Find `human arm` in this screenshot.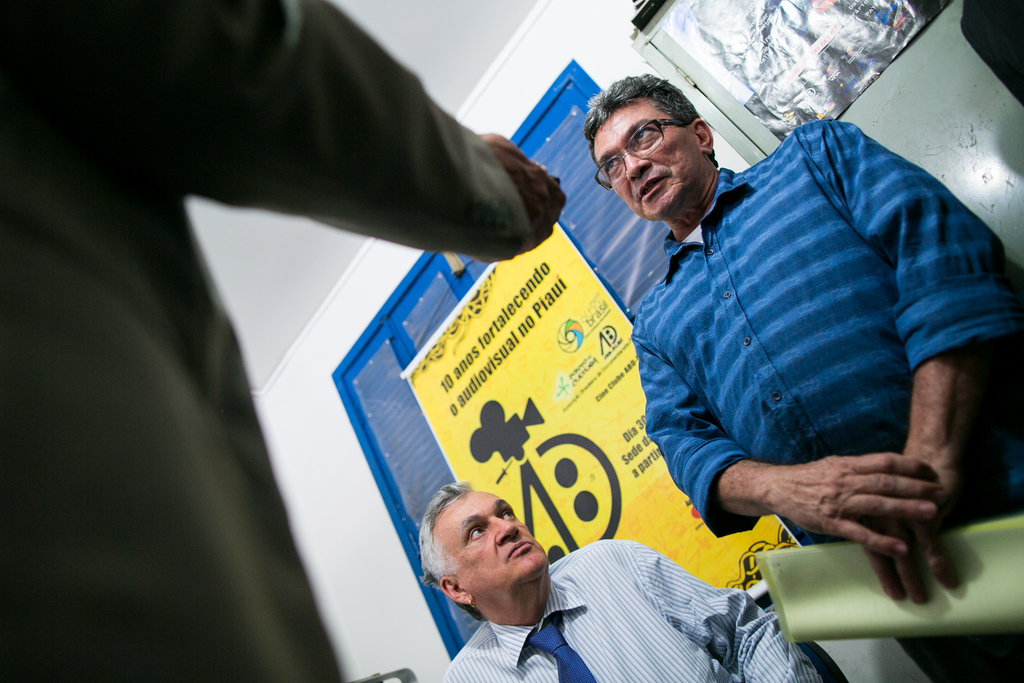
The bounding box for `human arm` is (x1=636, y1=303, x2=950, y2=570).
